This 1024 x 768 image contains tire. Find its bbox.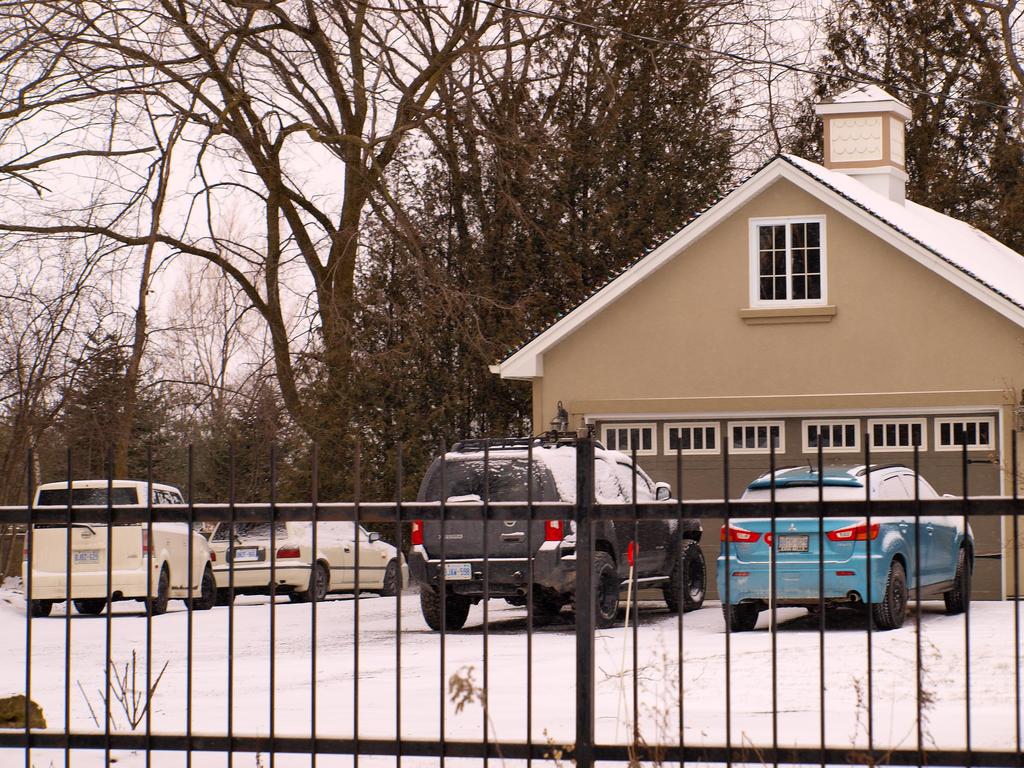
[left=573, top=549, right=618, bottom=628].
